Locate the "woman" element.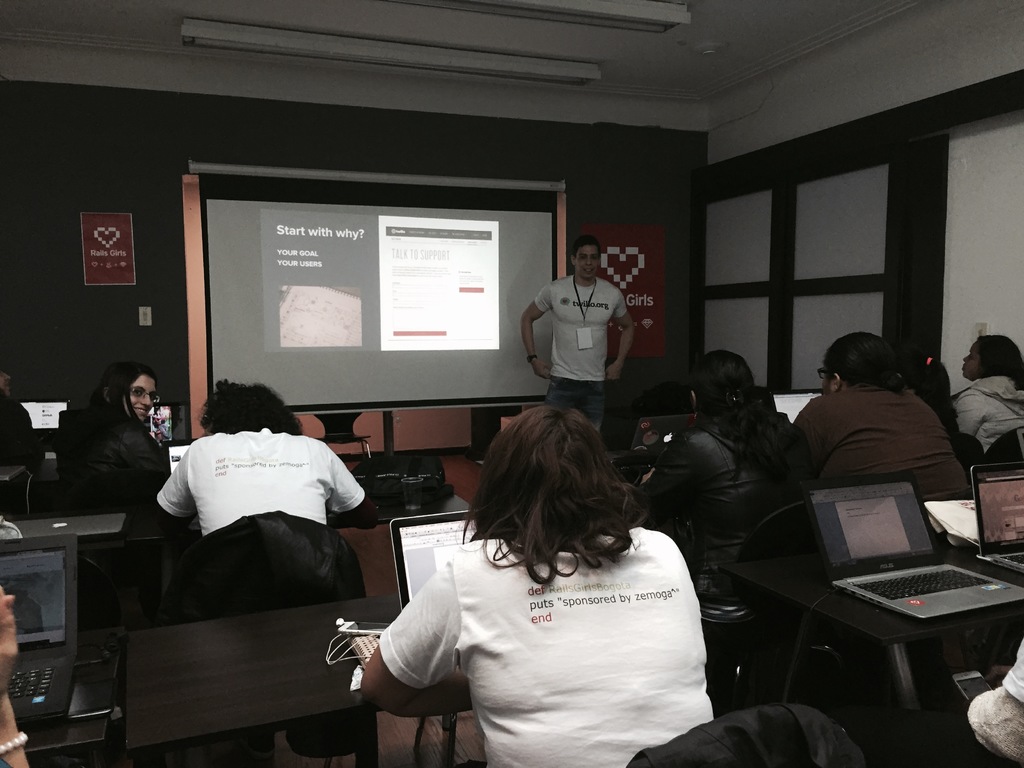
Element bbox: x1=784, y1=331, x2=972, y2=522.
